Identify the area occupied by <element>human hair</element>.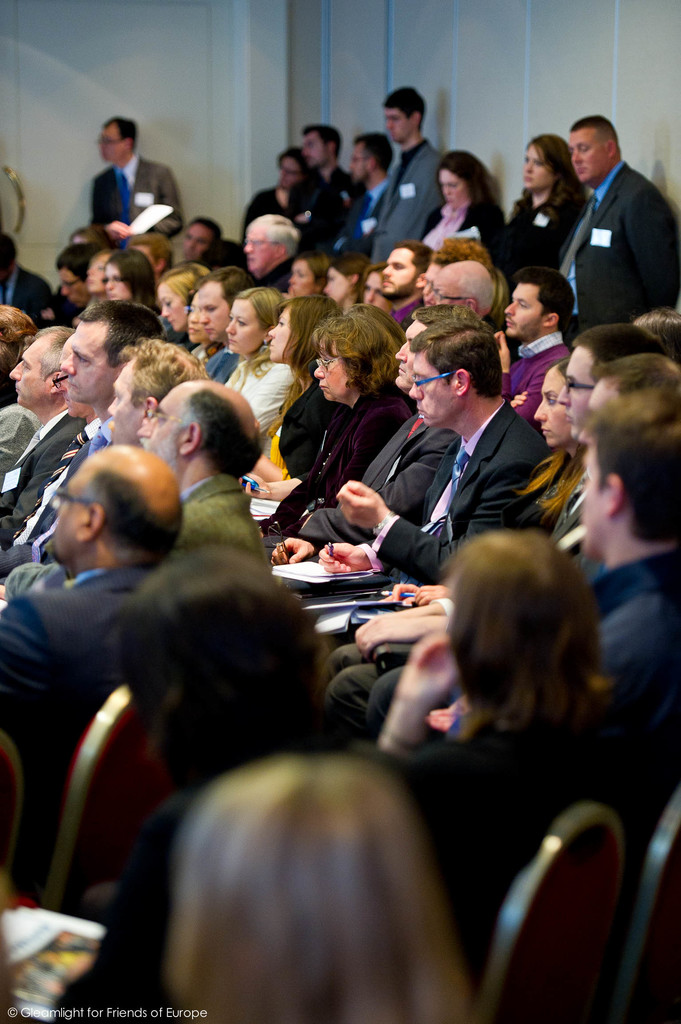
Area: detection(102, 246, 163, 316).
